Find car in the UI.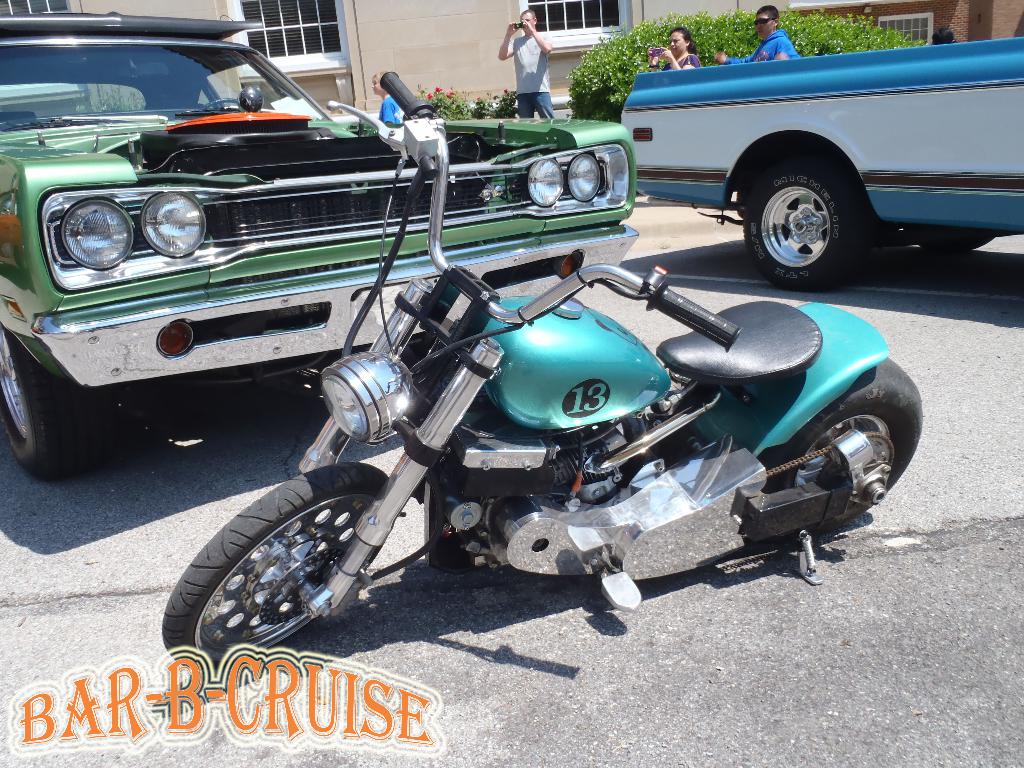
UI element at (x1=595, y1=17, x2=1012, y2=282).
